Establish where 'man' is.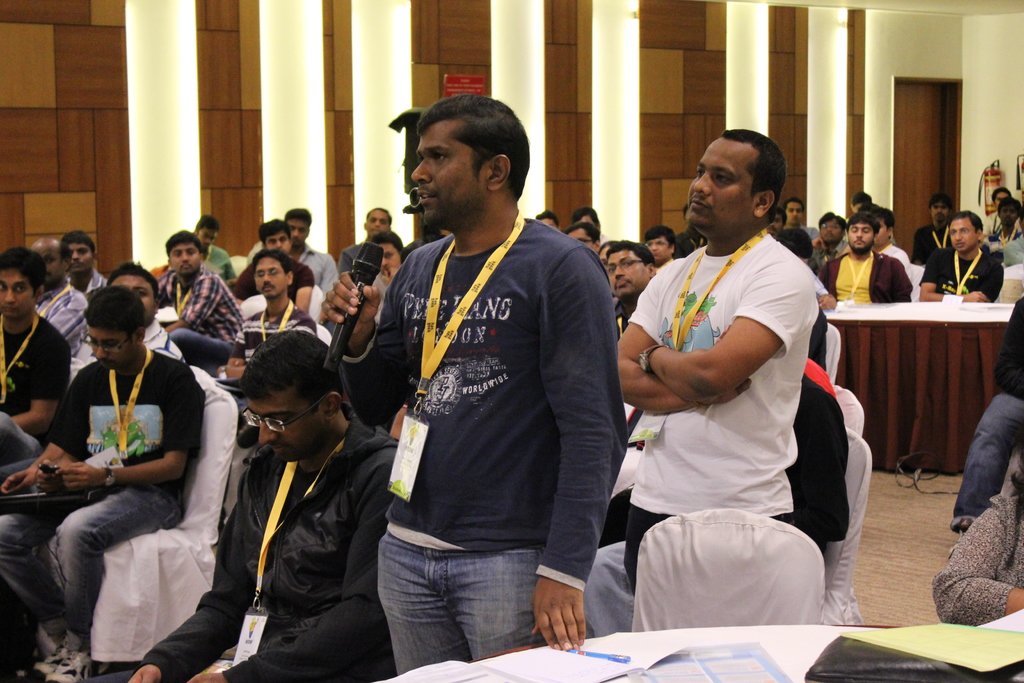
Established at BBox(583, 358, 851, 629).
